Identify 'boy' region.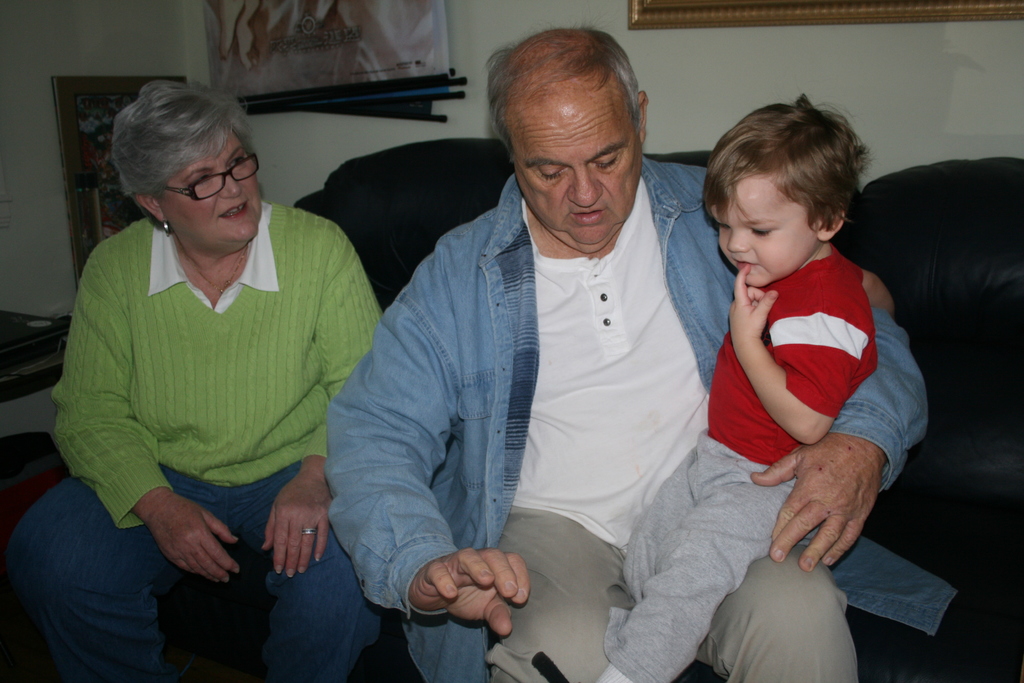
Region: detection(589, 79, 900, 682).
